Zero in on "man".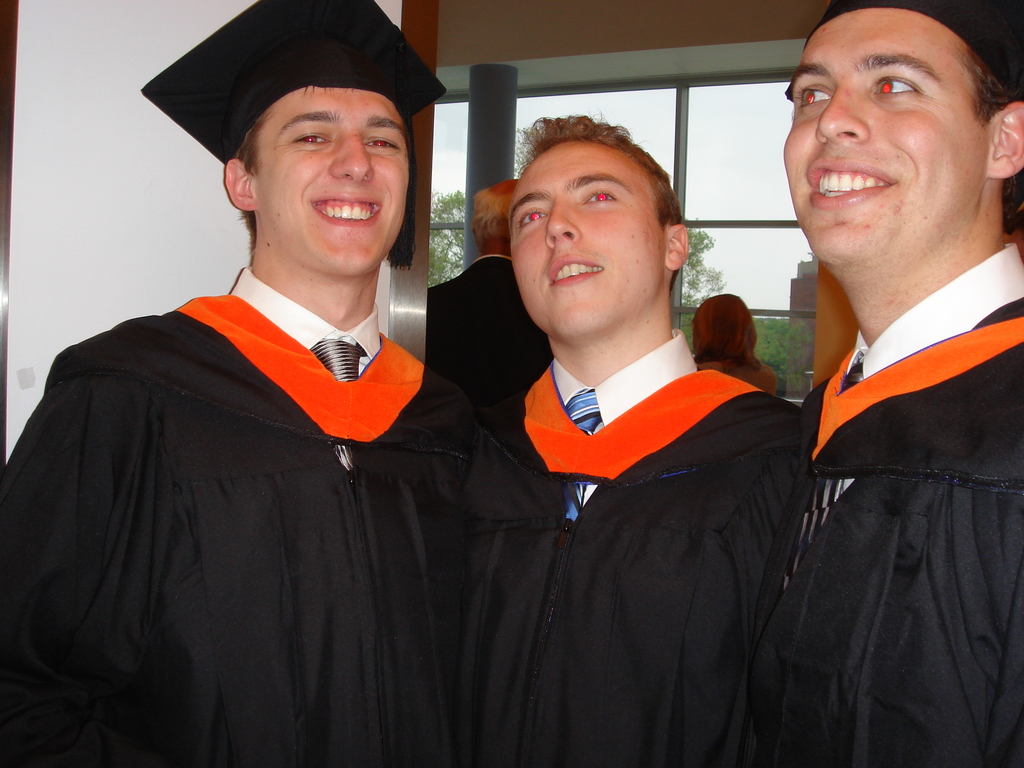
Zeroed in: l=0, t=0, r=456, b=767.
